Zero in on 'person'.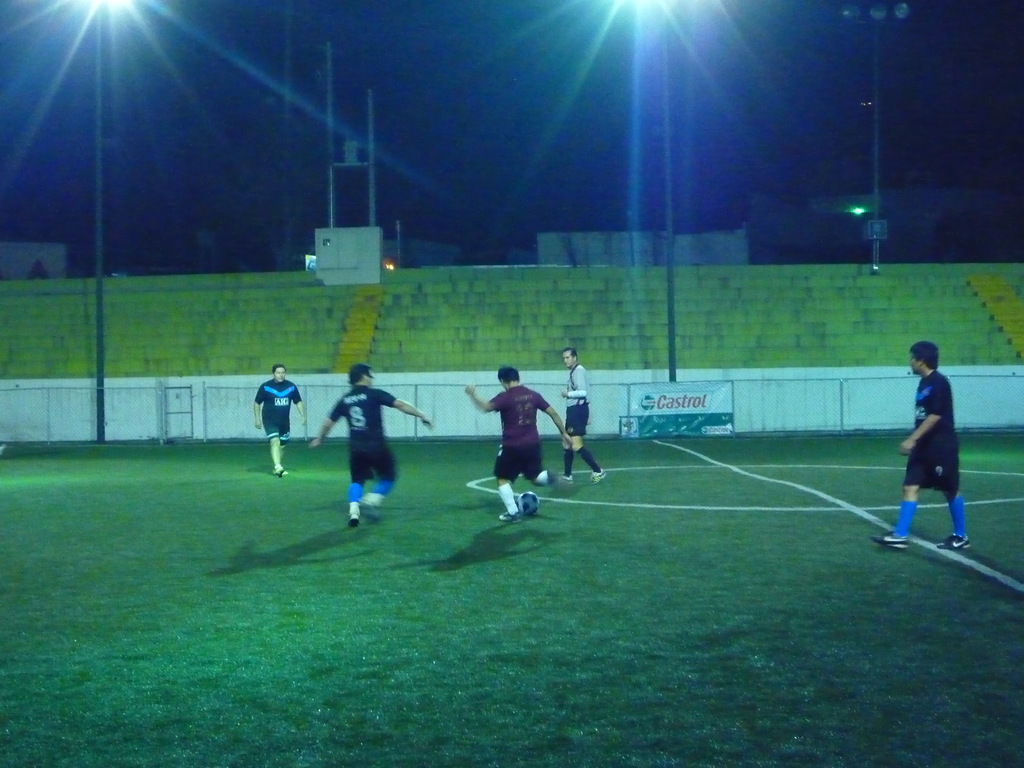
Zeroed in: l=874, t=340, r=973, b=552.
